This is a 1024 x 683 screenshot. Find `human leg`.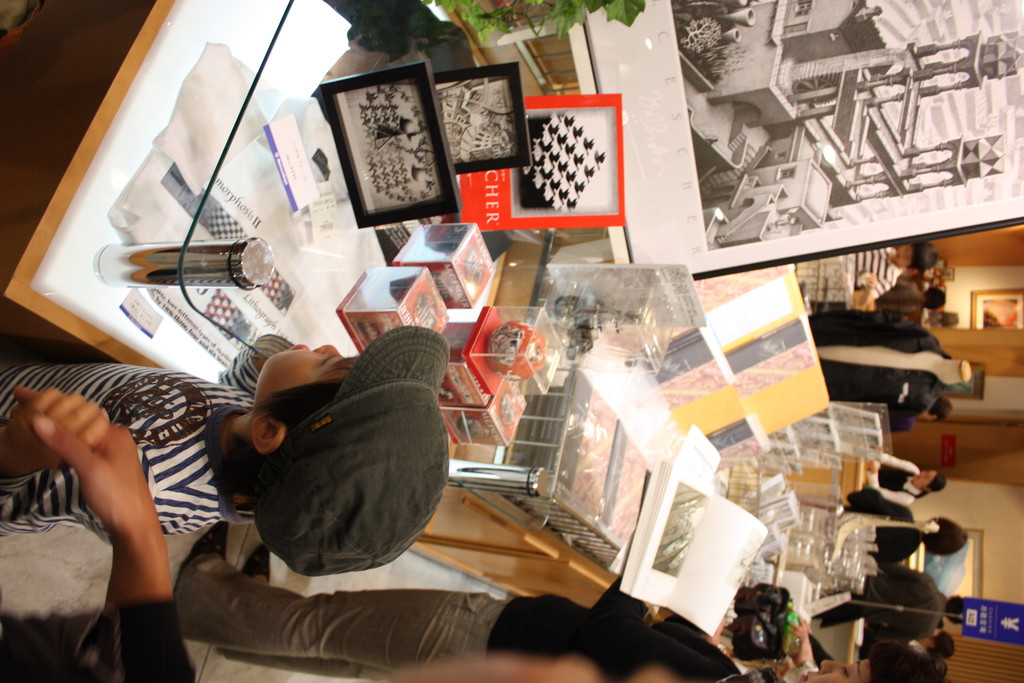
Bounding box: region(175, 590, 507, 670).
